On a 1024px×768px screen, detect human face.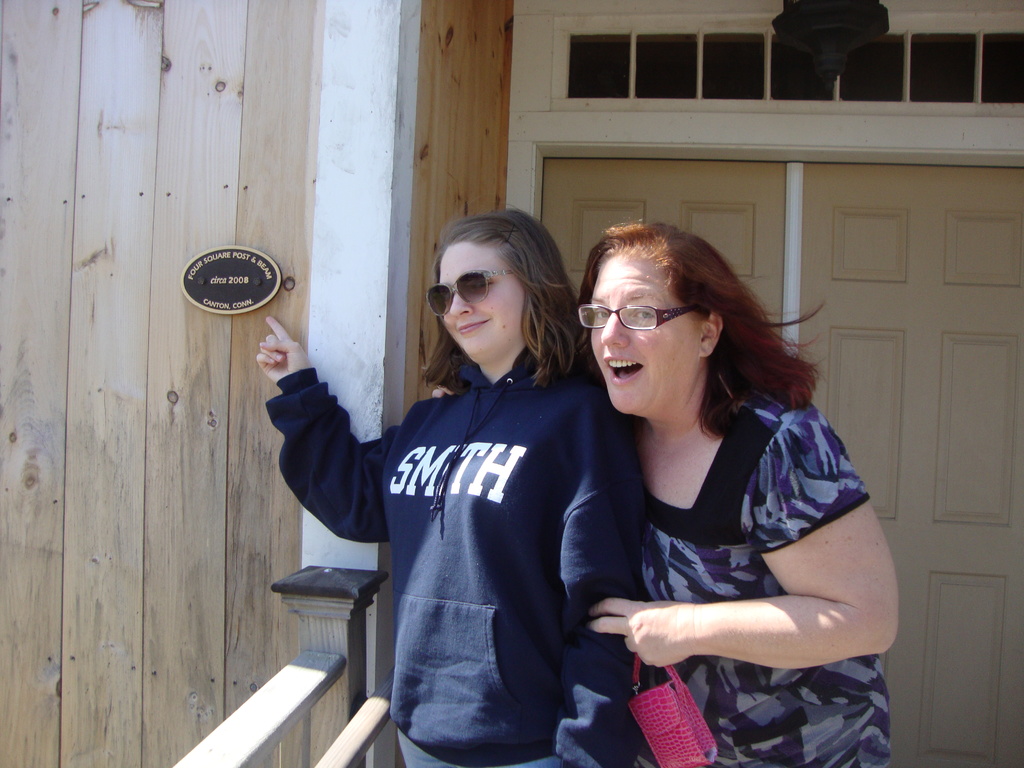
box=[428, 241, 525, 355].
